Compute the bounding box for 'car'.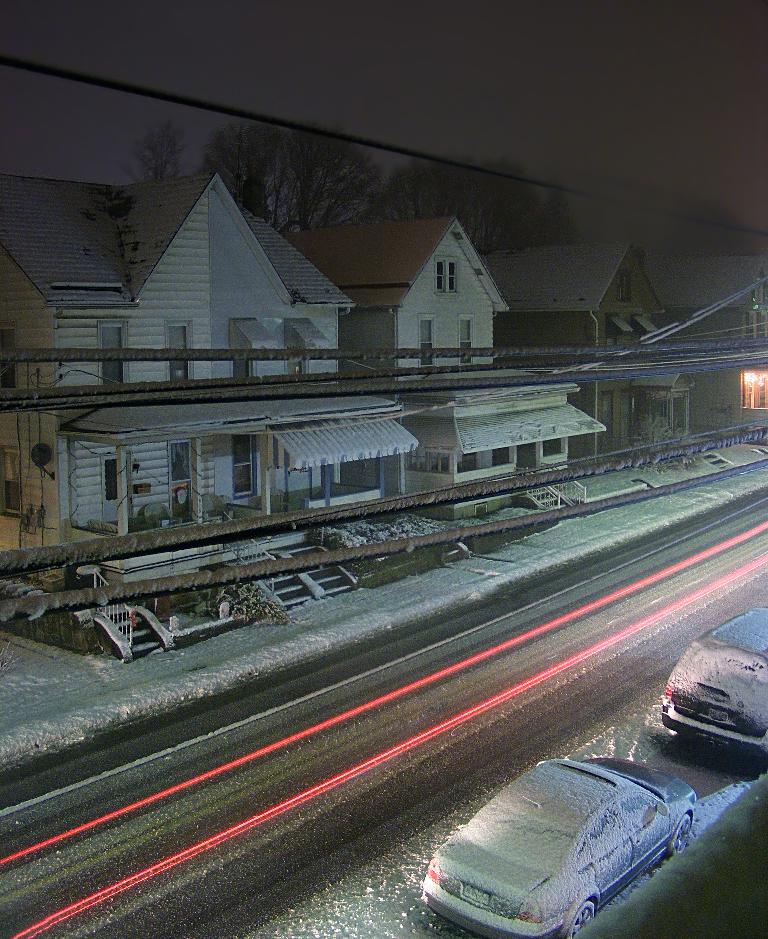
bbox=[399, 740, 732, 932].
